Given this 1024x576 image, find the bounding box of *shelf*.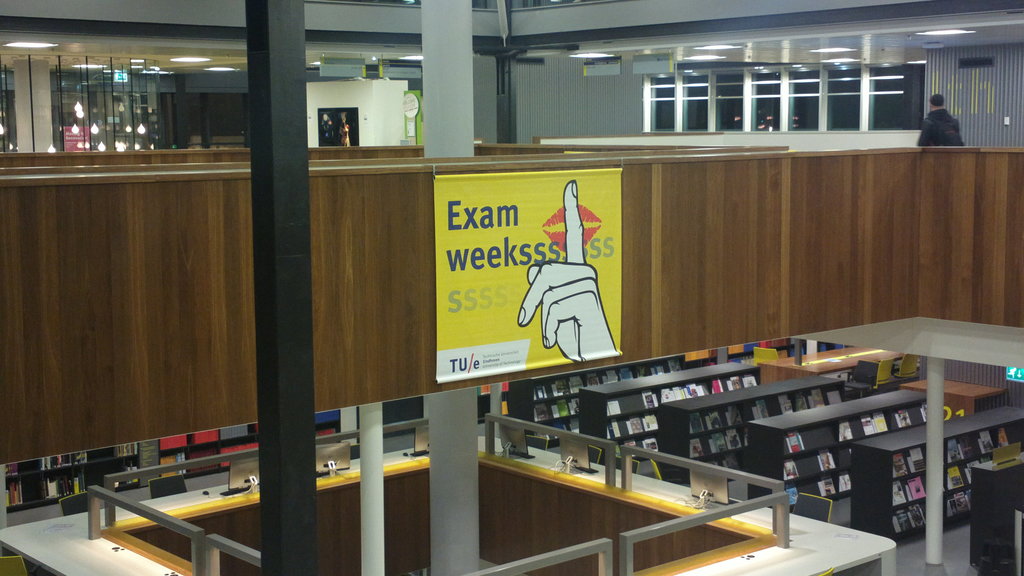
box=[0, 436, 158, 518].
